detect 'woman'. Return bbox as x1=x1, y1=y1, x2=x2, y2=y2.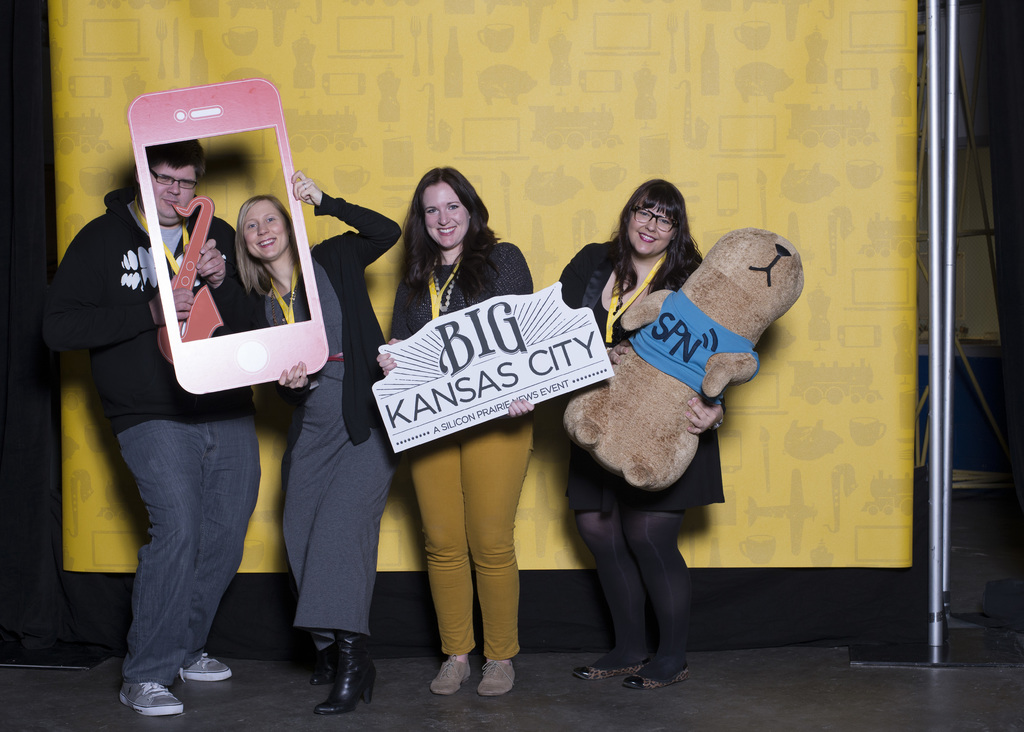
x1=228, y1=167, x2=400, y2=717.
